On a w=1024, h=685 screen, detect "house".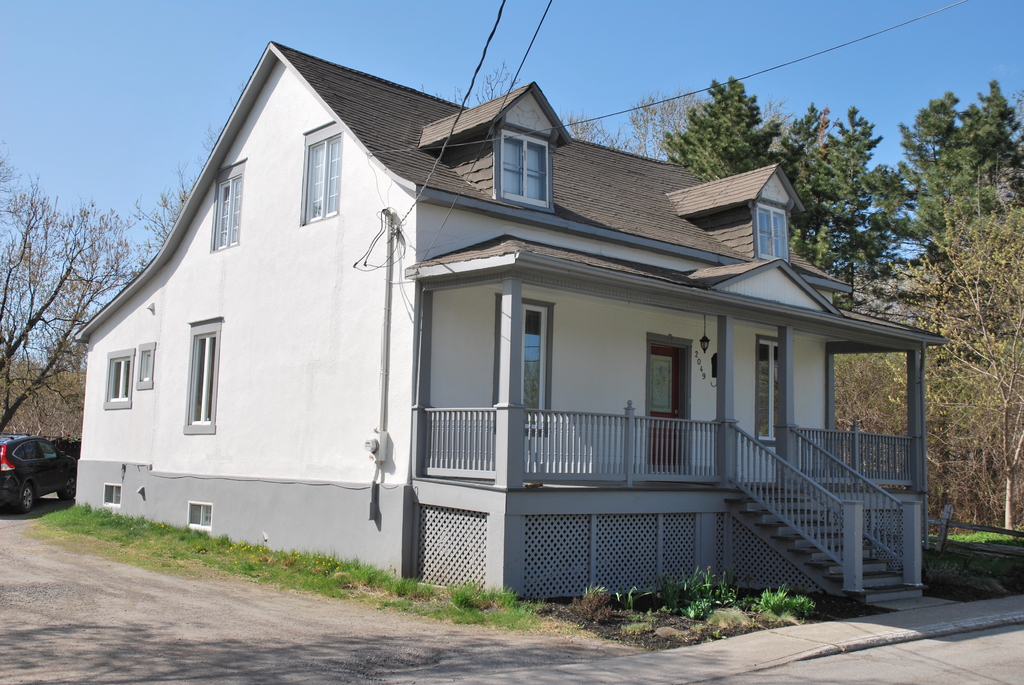
(87, 30, 923, 615).
